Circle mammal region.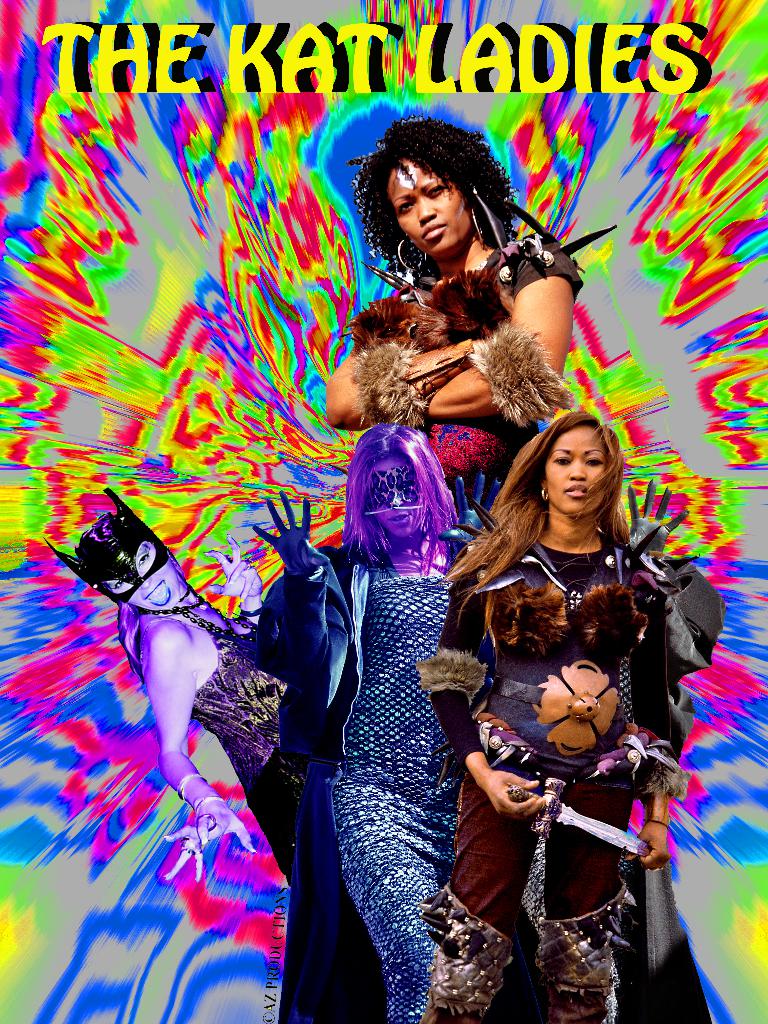
Region: <box>256,421,512,1023</box>.
